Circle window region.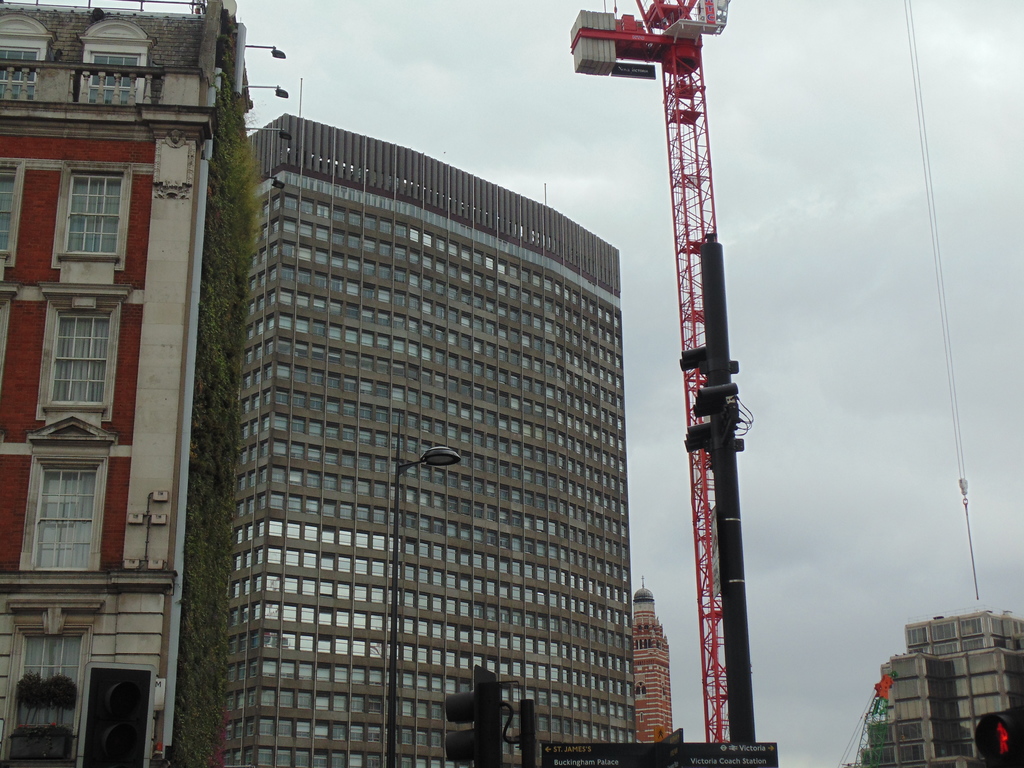
Region: locate(300, 579, 316, 598).
